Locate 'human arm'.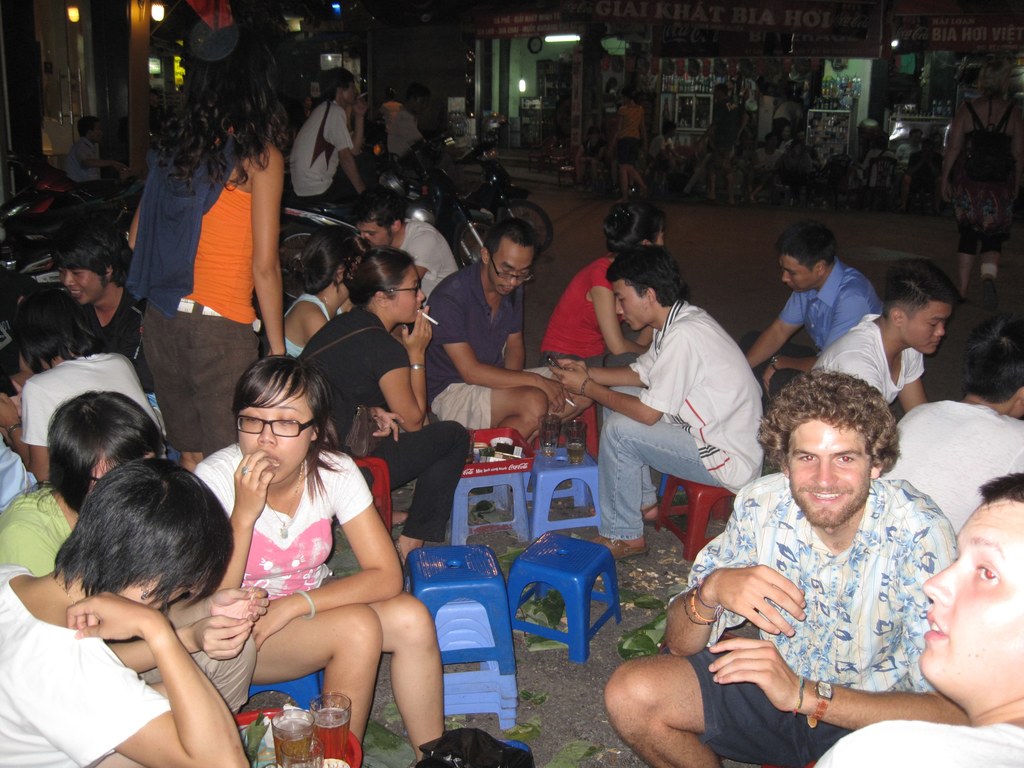
Bounding box: bbox=[427, 288, 579, 415].
